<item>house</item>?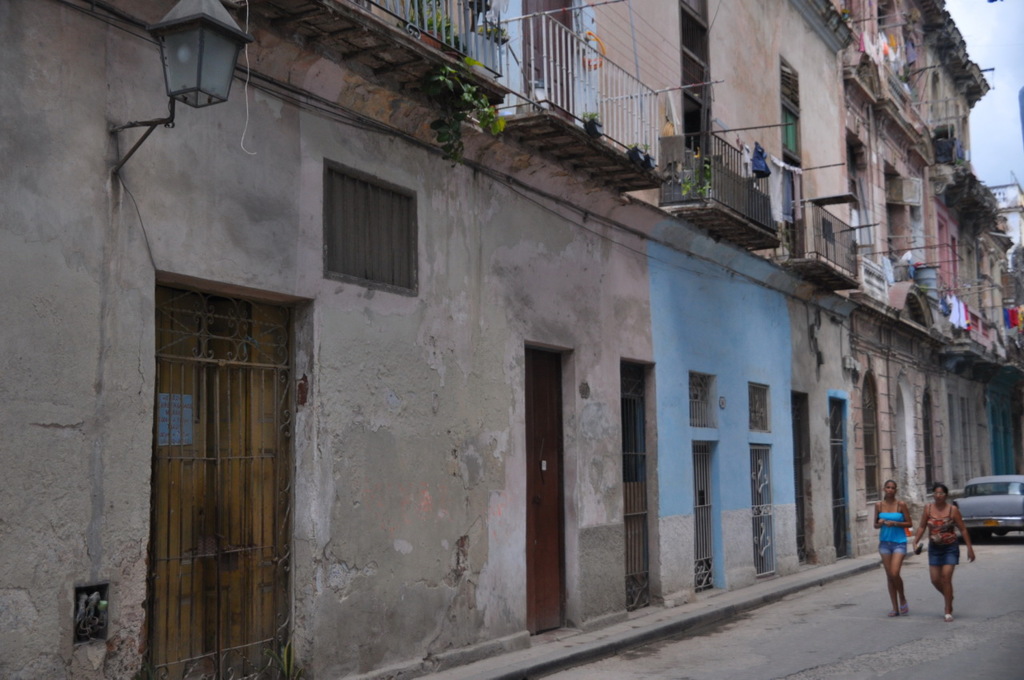
[2, 0, 1023, 675]
